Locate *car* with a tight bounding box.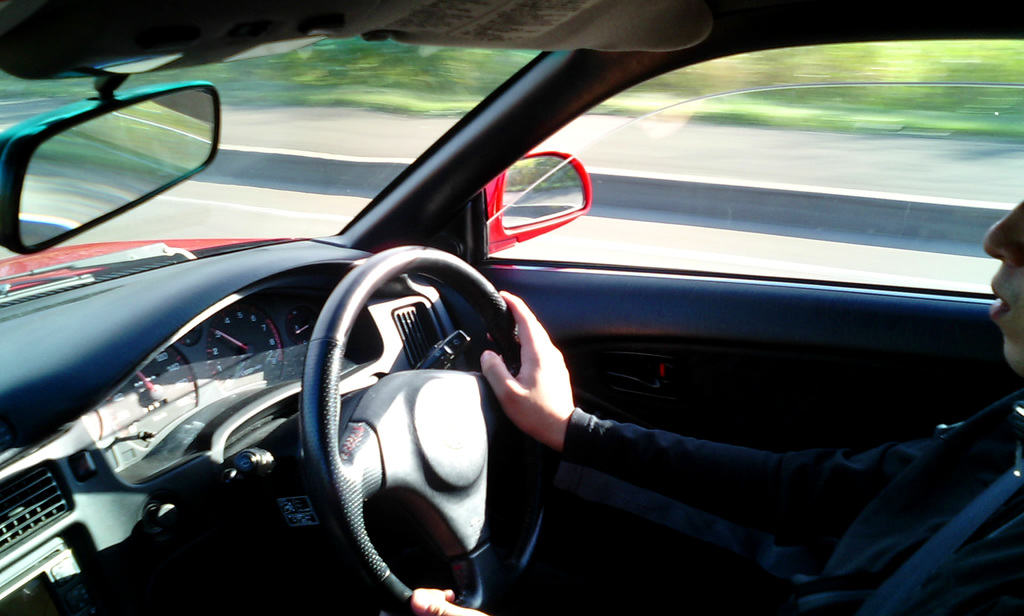
<box>0,0,1023,615</box>.
